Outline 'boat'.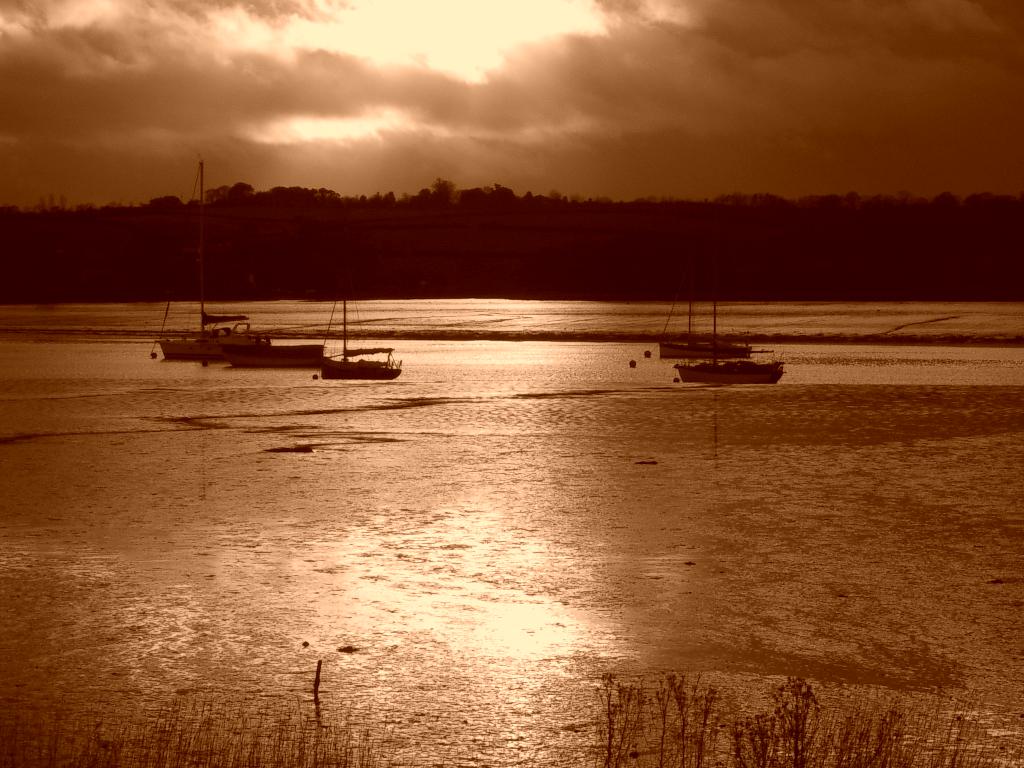
Outline: <bbox>212, 325, 335, 373</bbox>.
